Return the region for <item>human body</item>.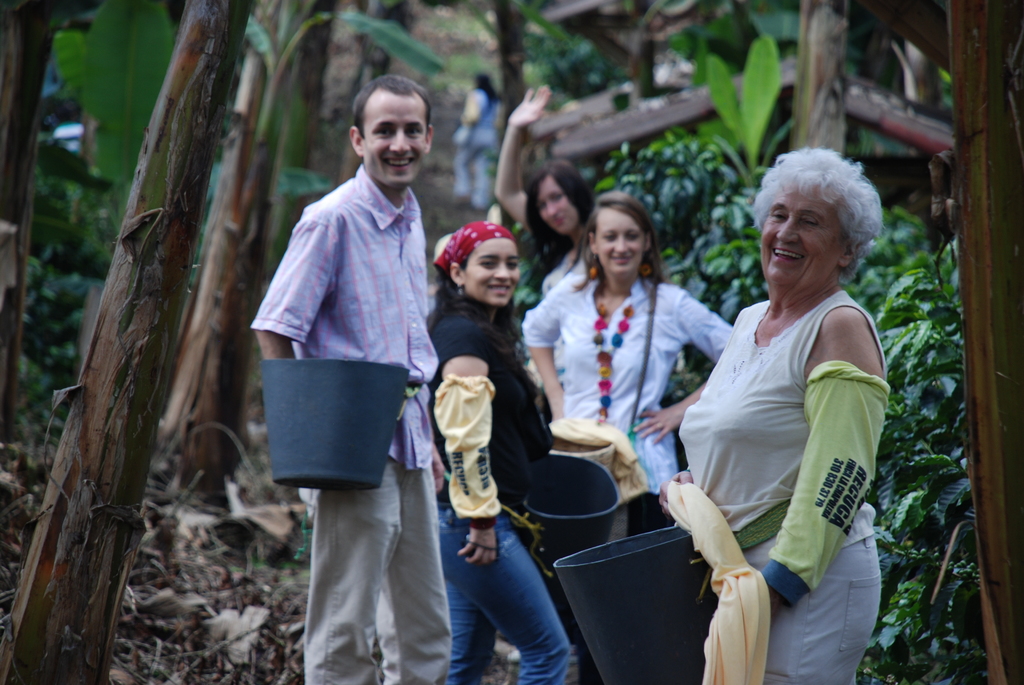
<bbox>484, 81, 590, 387</bbox>.
